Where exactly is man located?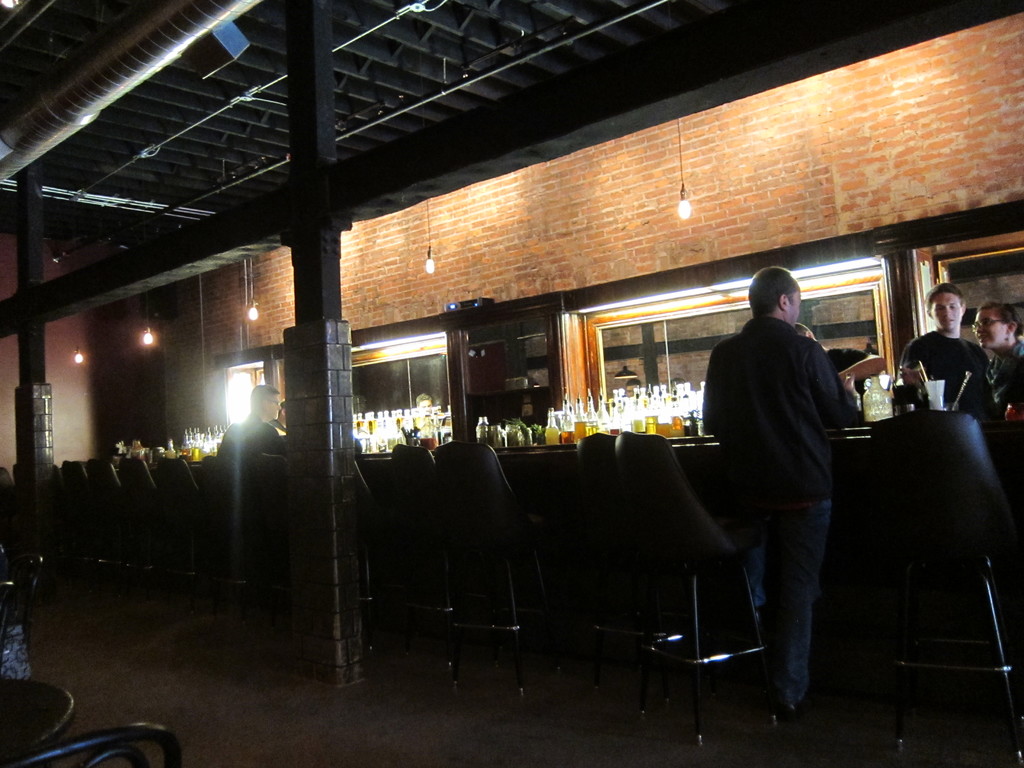
Its bounding box is bbox=[222, 377, 291, 456].
